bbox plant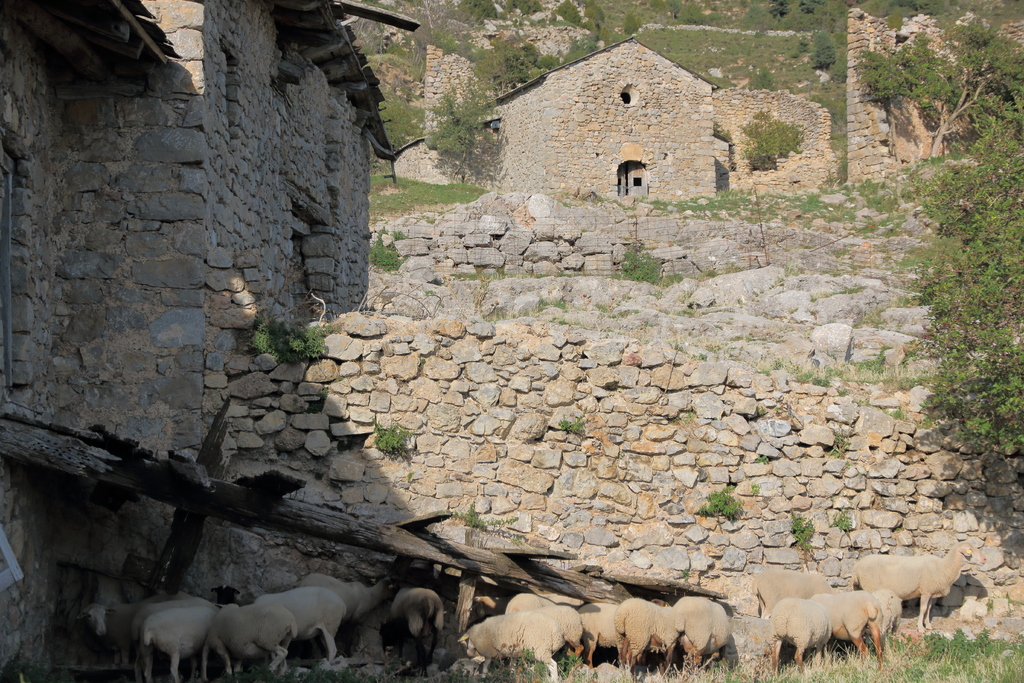
[x1=610, y1=240, x2=671, y2=286]
